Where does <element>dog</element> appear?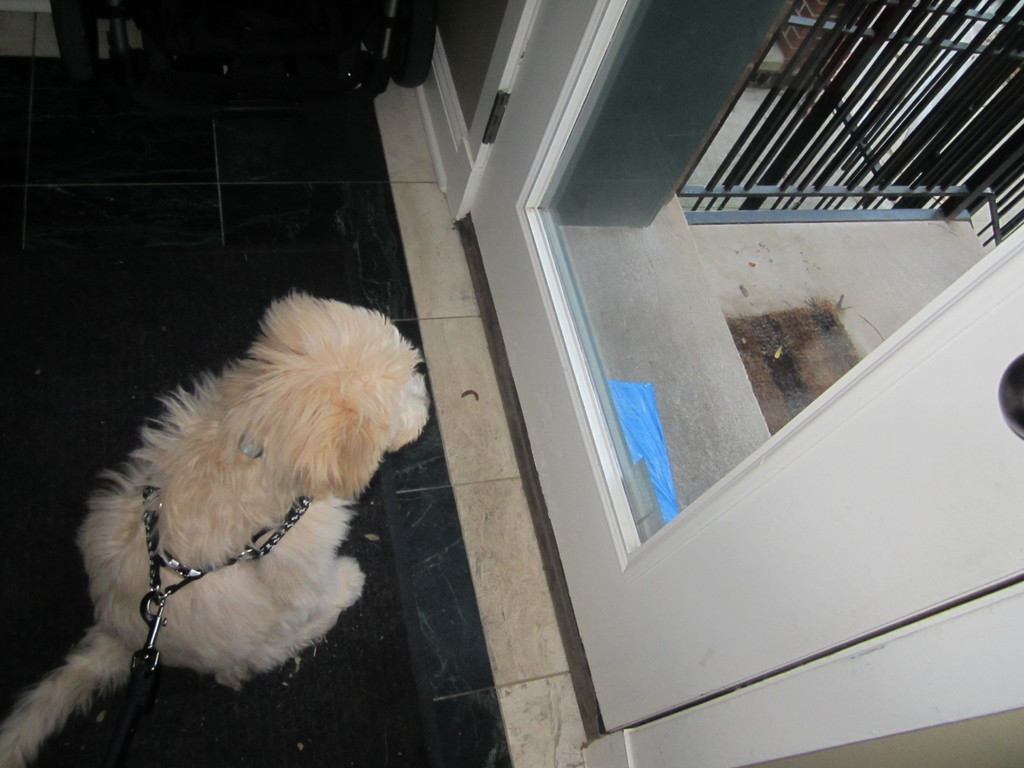
Appears at 0 291 431 767.
